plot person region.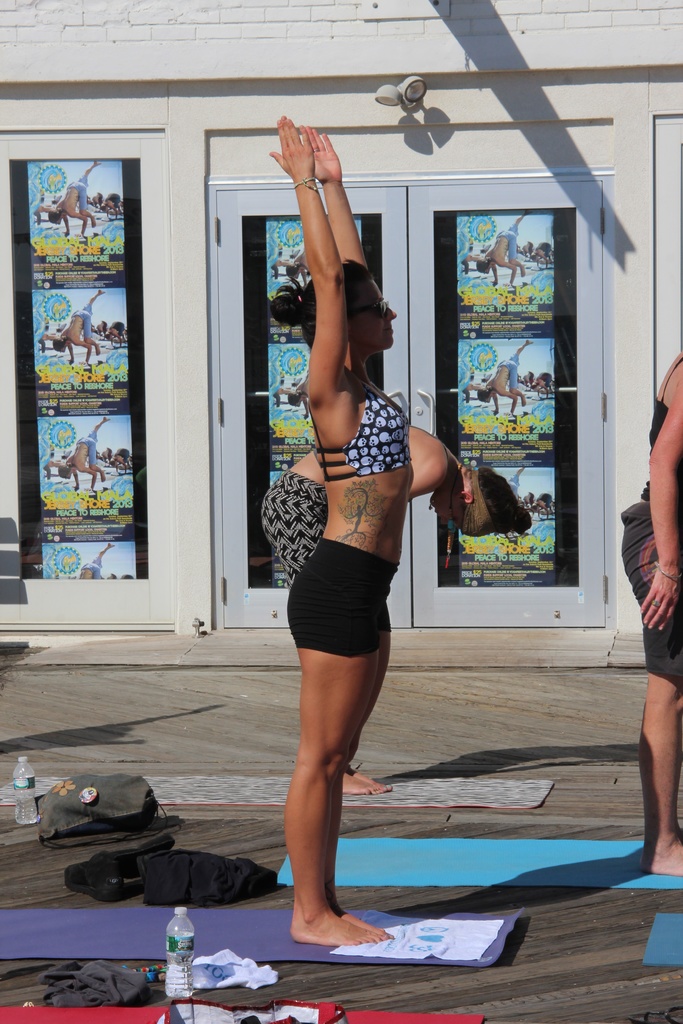
Plotted at [45, 413, 106, 490].
